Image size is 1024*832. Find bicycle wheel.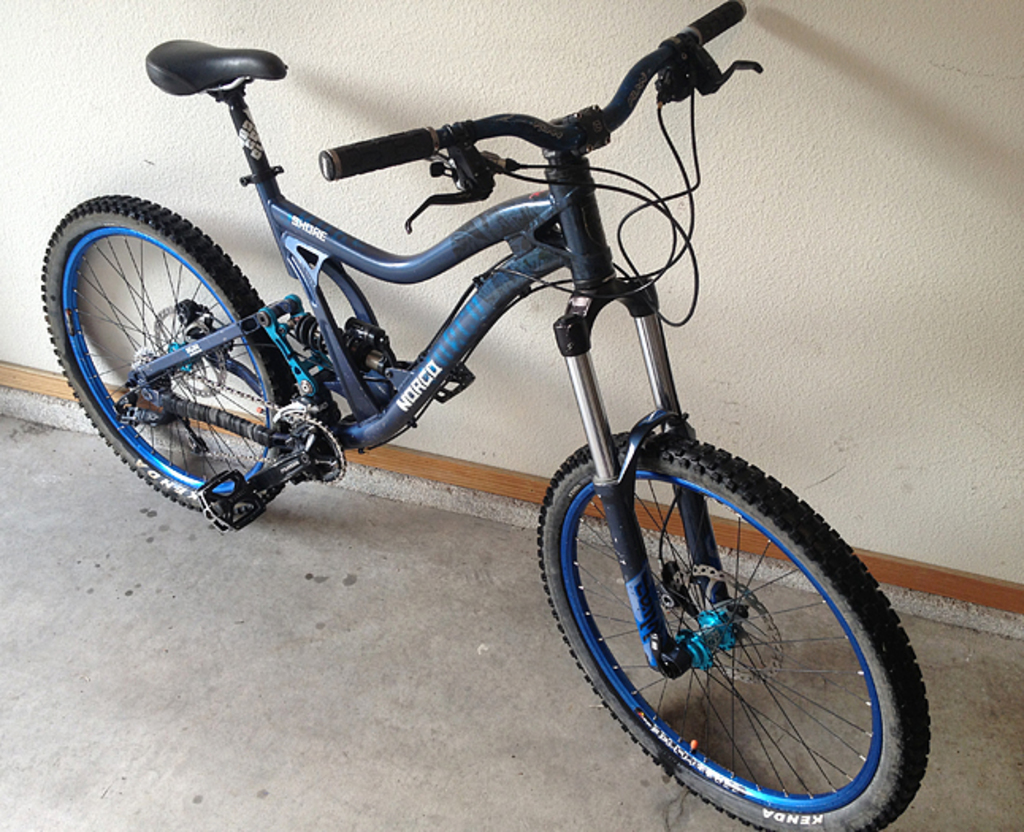
locate(534, 439, 935, 830).
